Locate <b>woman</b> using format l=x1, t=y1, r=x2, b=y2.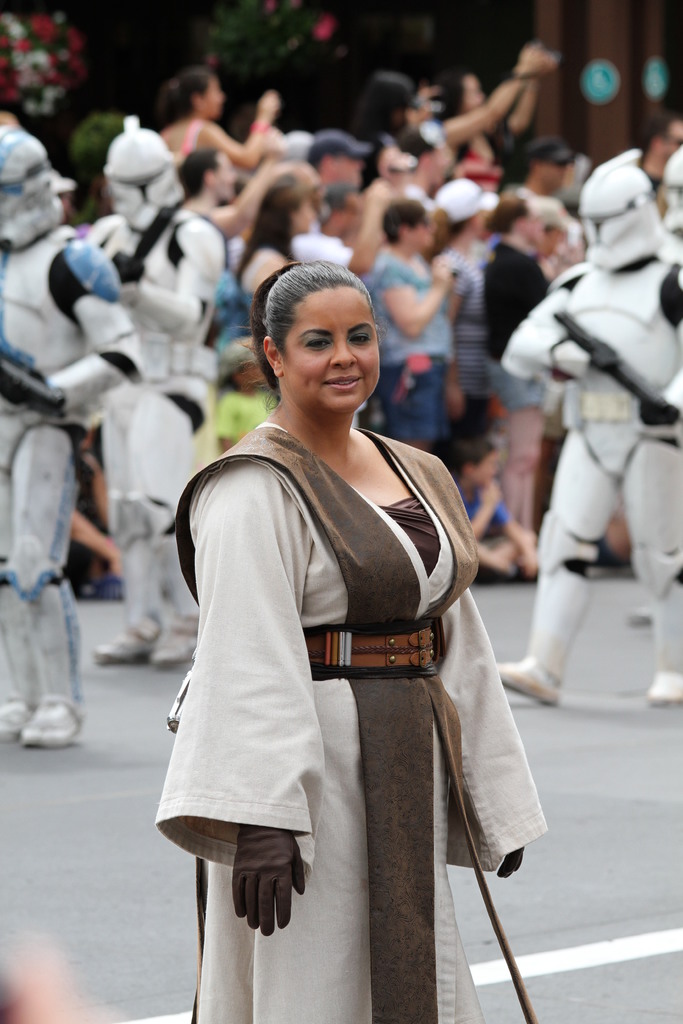
l=185, t=140, r=297, b=229.
